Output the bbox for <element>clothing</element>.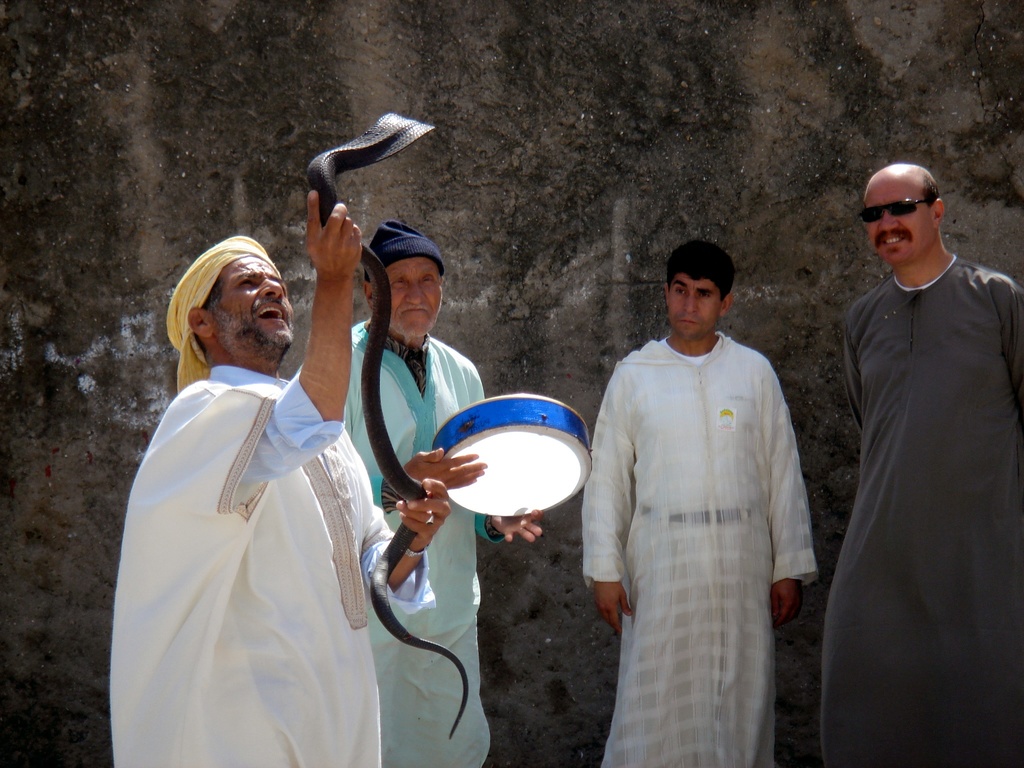
113,365,438,767.
